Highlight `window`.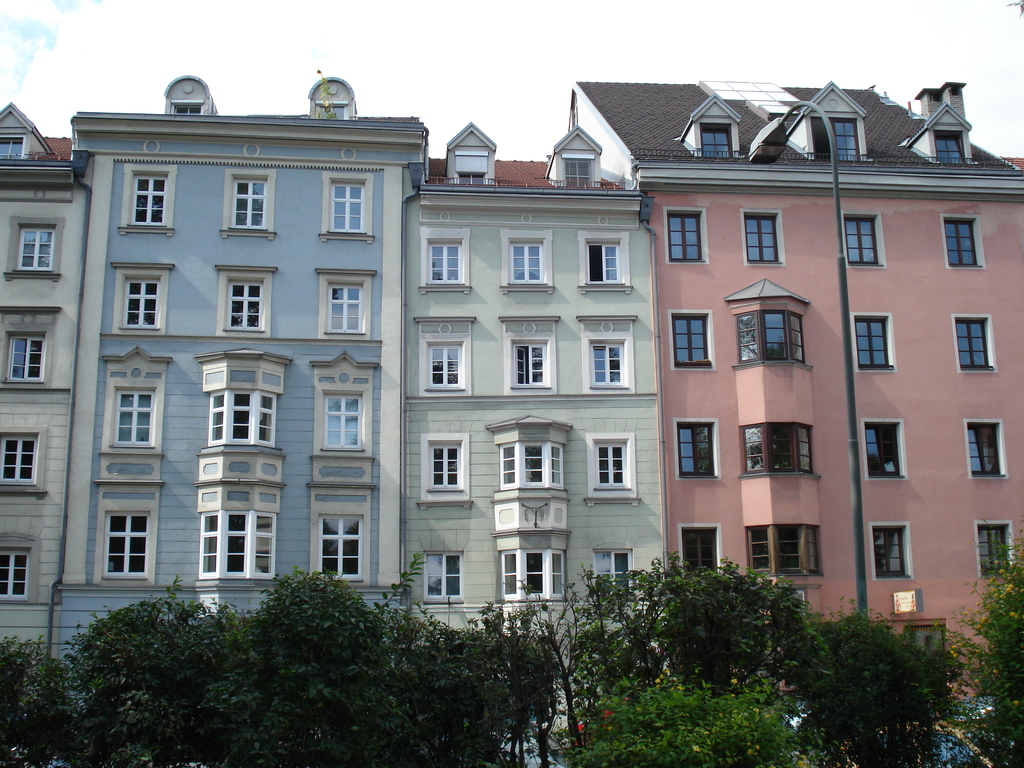
Highlighted region: 1 426 50 495.
